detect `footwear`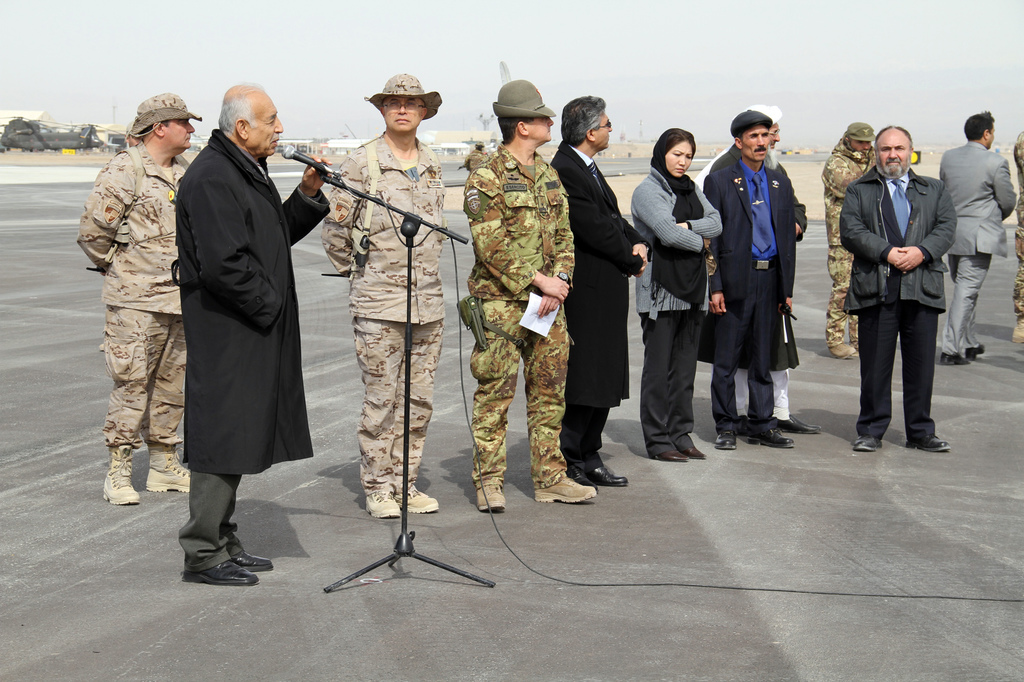
left=828, top=341, right=858, bottom=358
